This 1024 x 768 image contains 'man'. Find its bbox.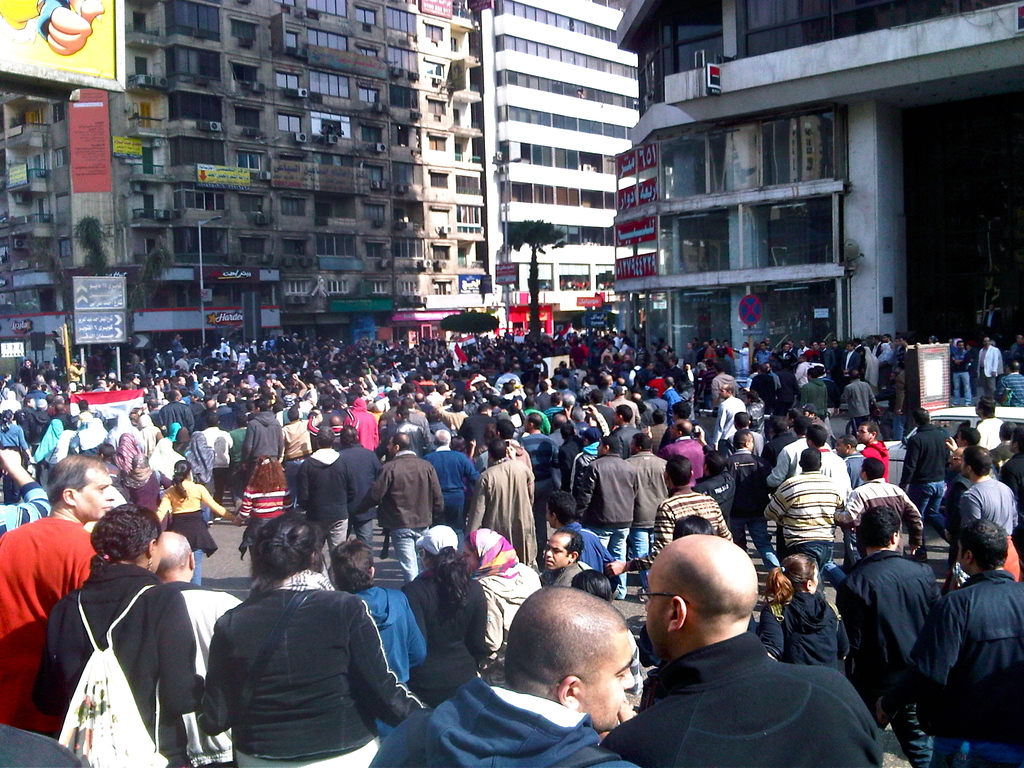
(657,415,715,490).
